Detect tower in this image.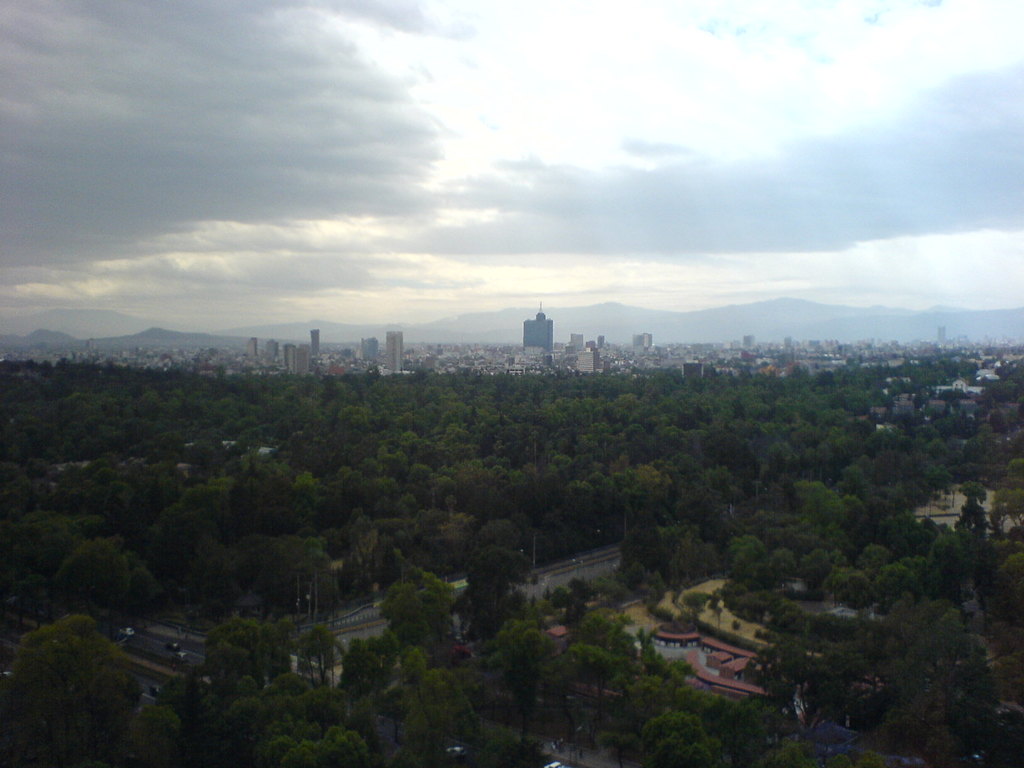
Detection: rect(573, 331, 587, 355).
